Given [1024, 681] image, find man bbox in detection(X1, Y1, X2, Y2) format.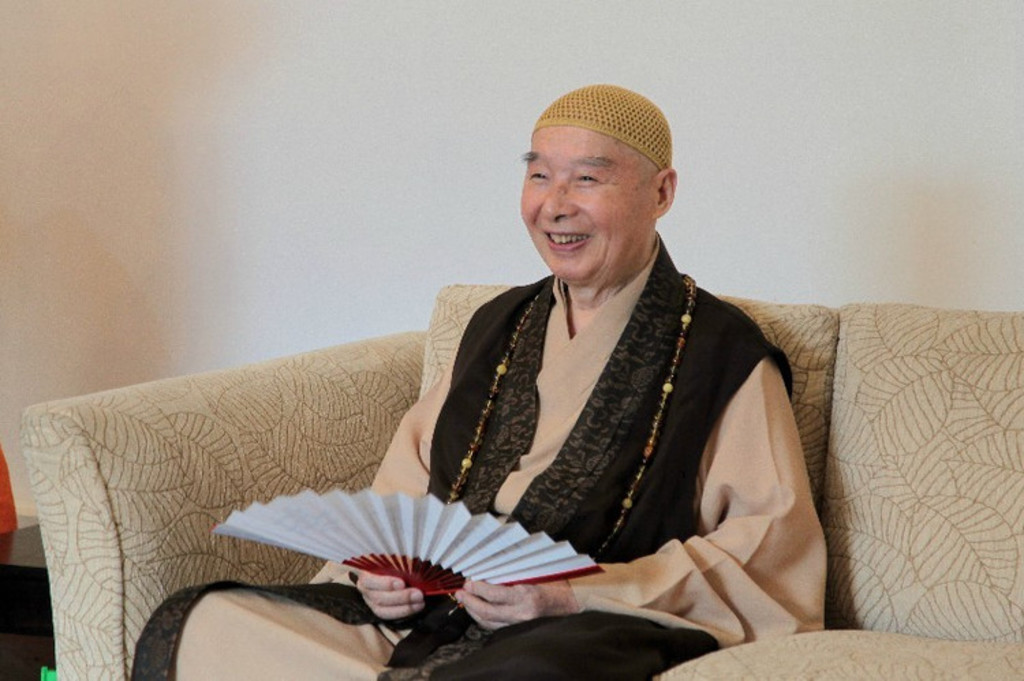
detection(139, 115, 923, 680).
